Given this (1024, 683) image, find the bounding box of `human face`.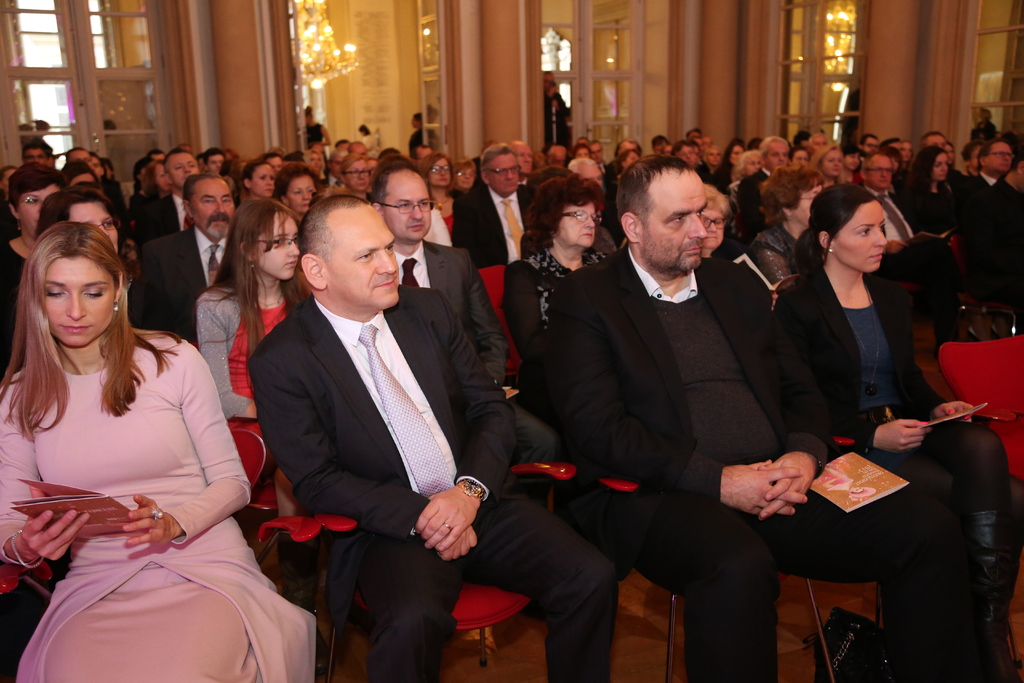
bbox(932, 152, 948, 182).
